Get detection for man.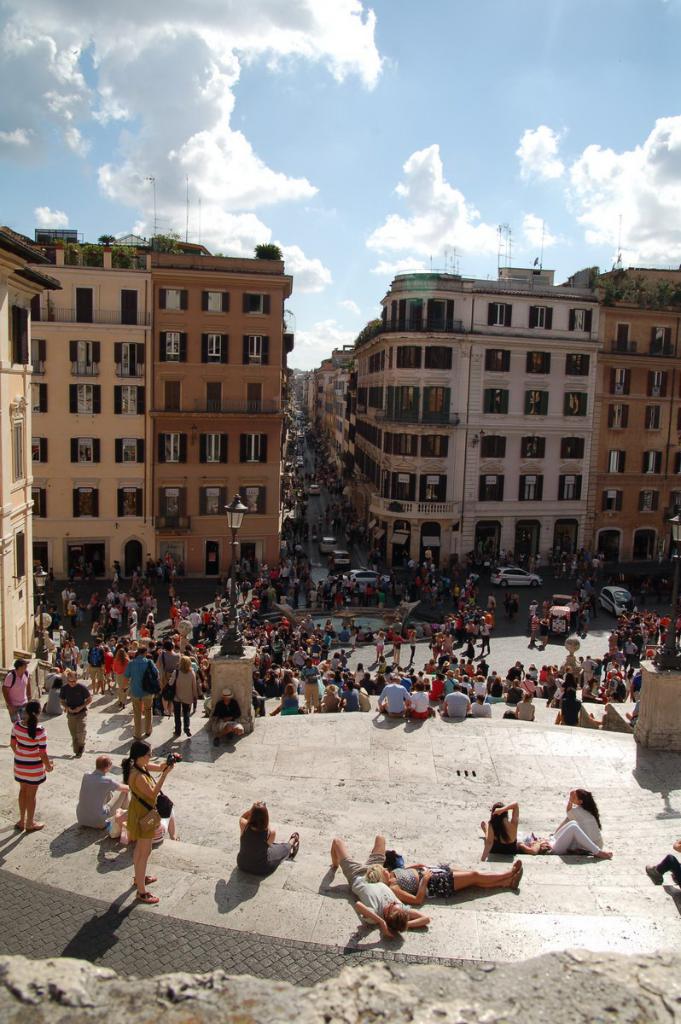
Detection: Rect(0, 650, 33, 726).
